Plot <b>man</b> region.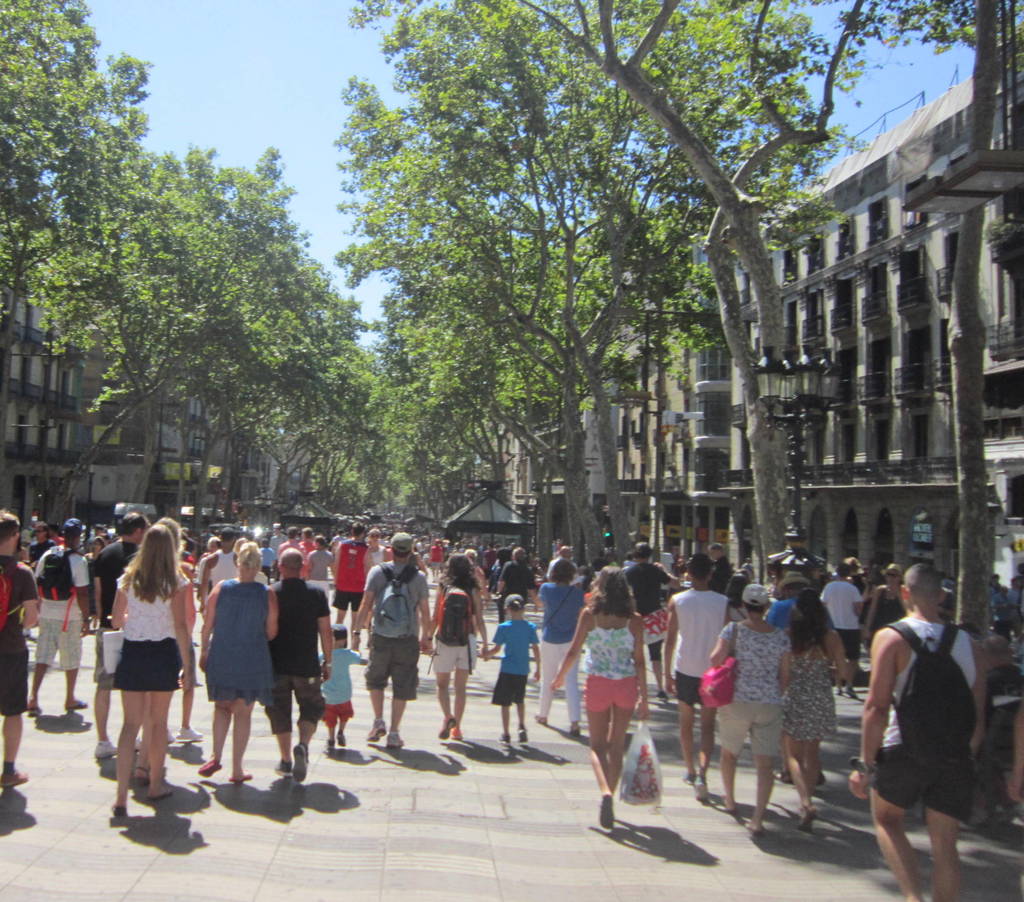
Plotted at [496, 545, 539, 597].
